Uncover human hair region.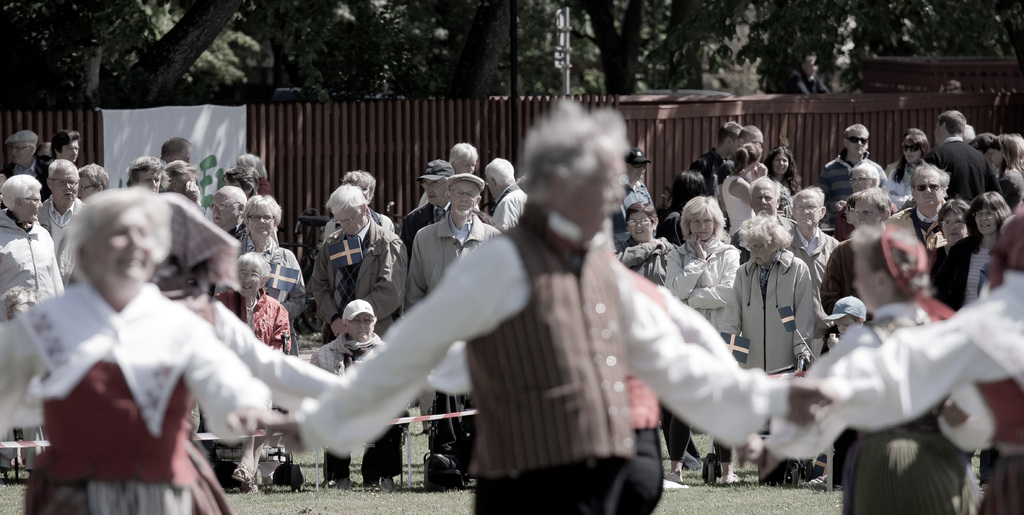
Uncovered: (47, 157, 52, 183).
